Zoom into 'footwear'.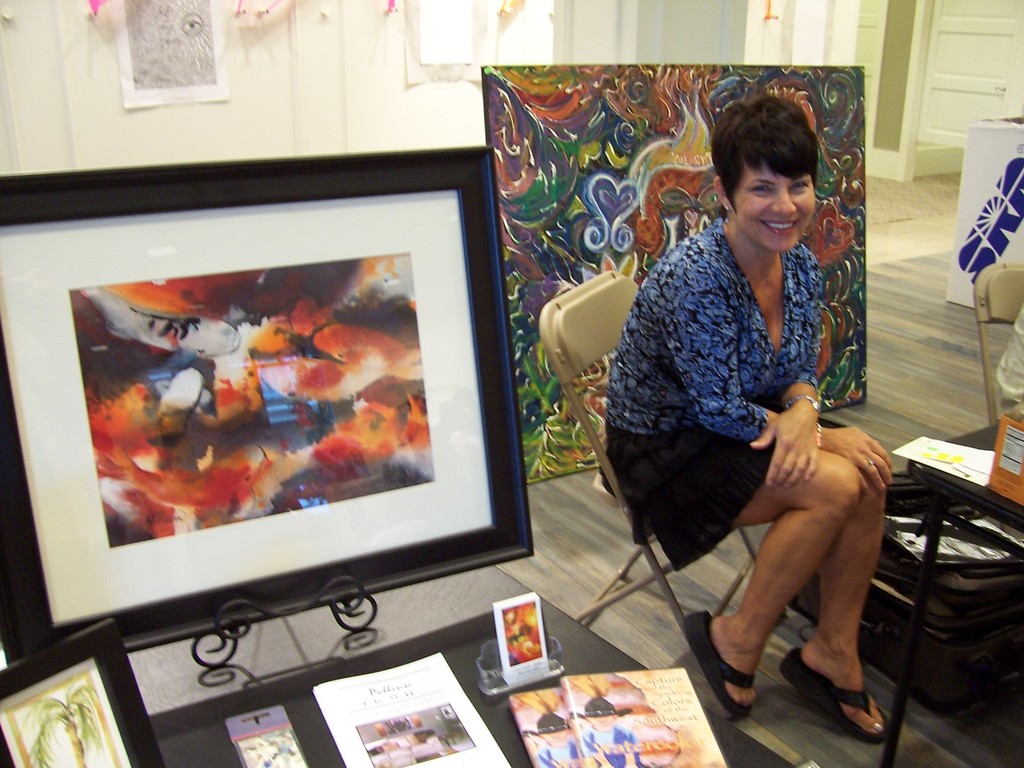
Zoom target: [679,611,757,720].
